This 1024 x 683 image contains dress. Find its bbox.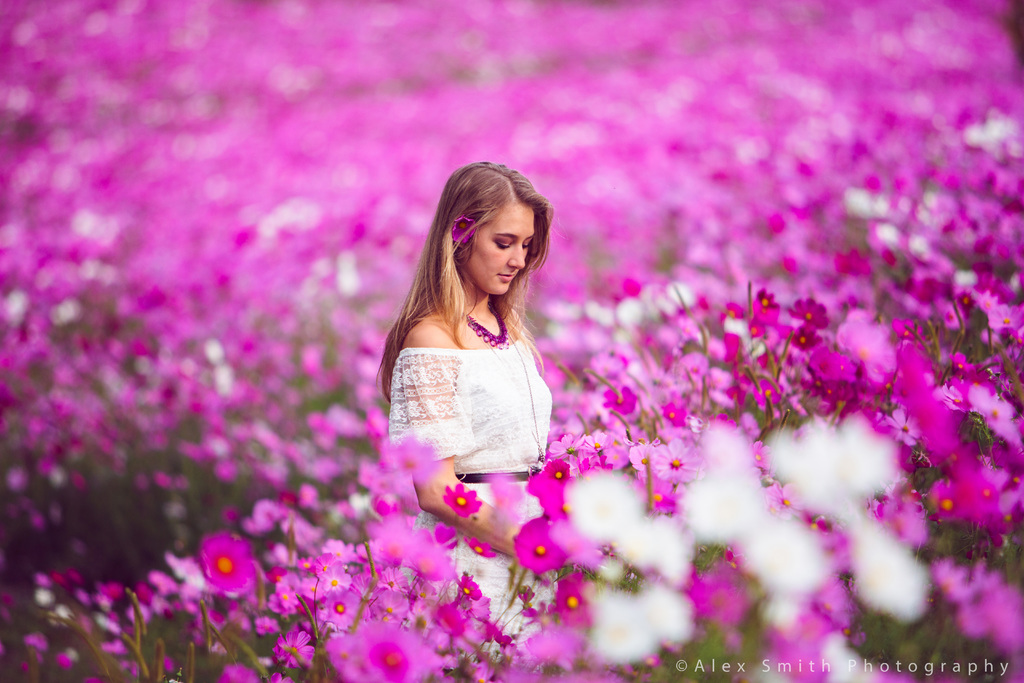
[388,332,550,653].
